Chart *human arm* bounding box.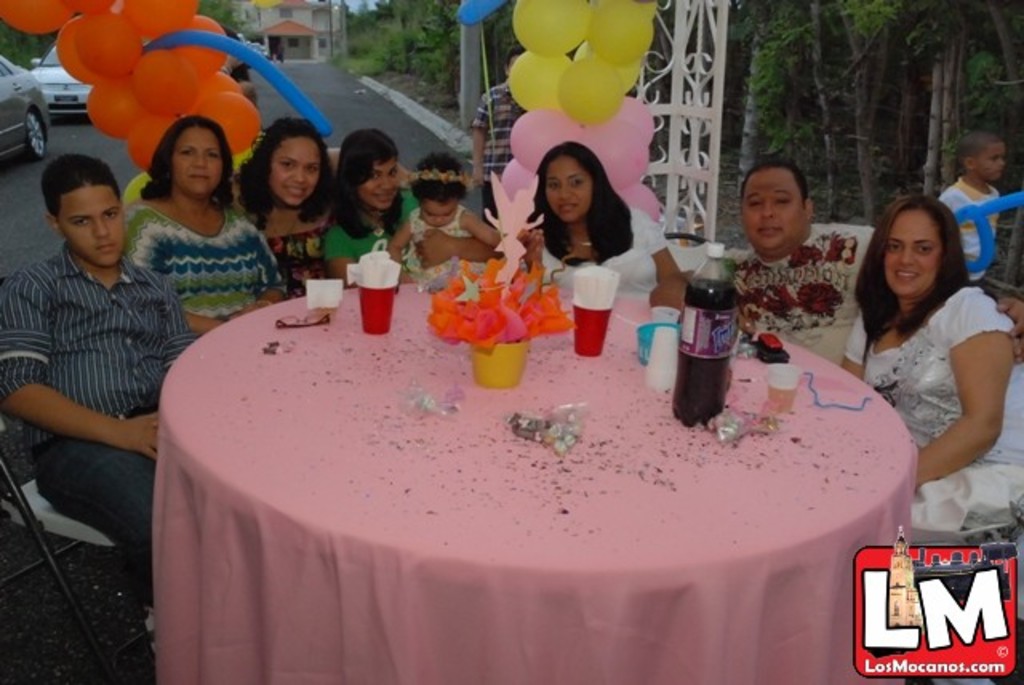
Charted: {"left": 454, "top": 211, "right": 507, "bottom": 250}.
